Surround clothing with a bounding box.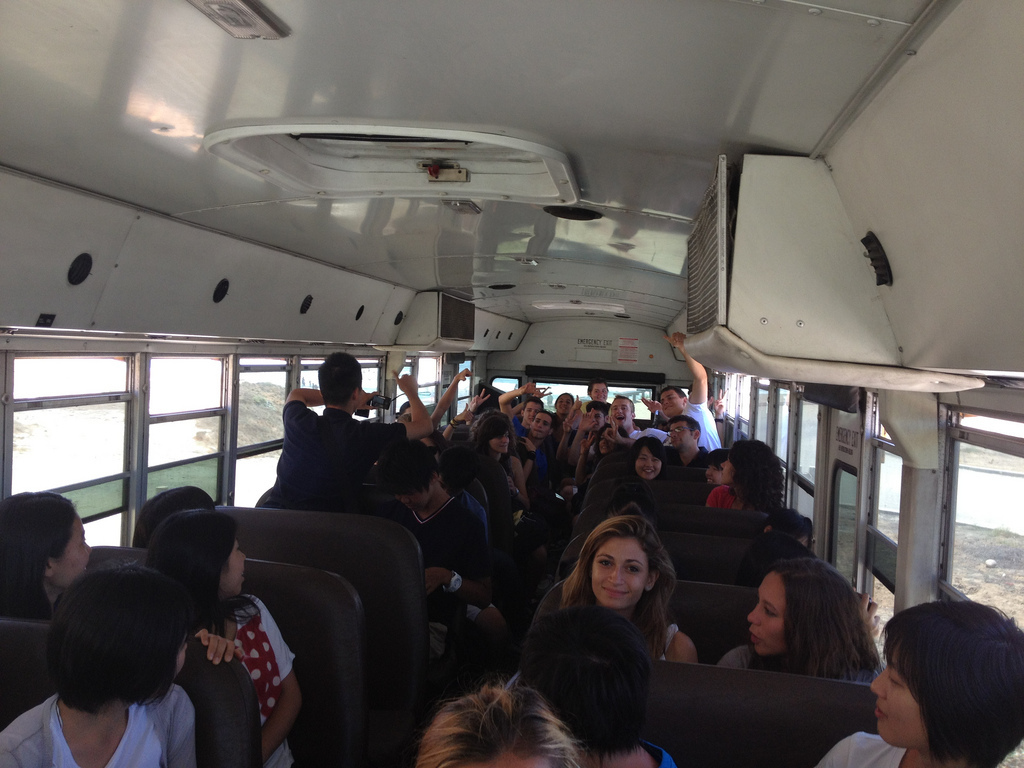
191:591:295:767.
